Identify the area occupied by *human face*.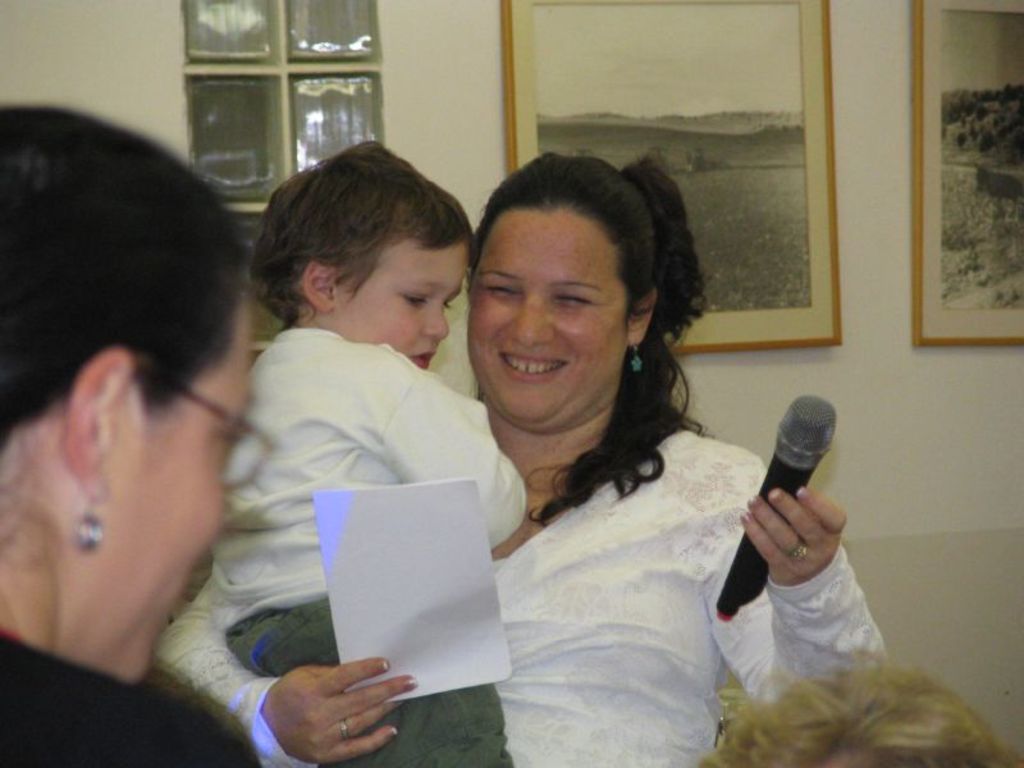
Area: <bbox>467, 209, 622, 428</bbox>.
